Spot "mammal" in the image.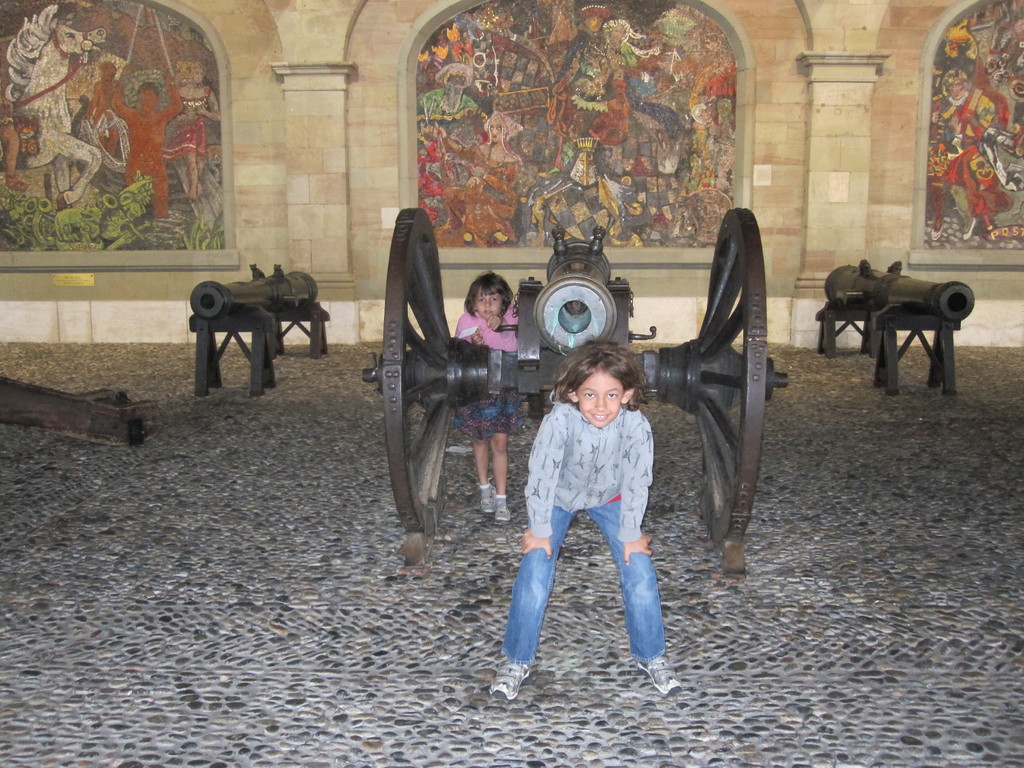
"mammal" found at x1=3 y1=1 x2=103 y2=210.
